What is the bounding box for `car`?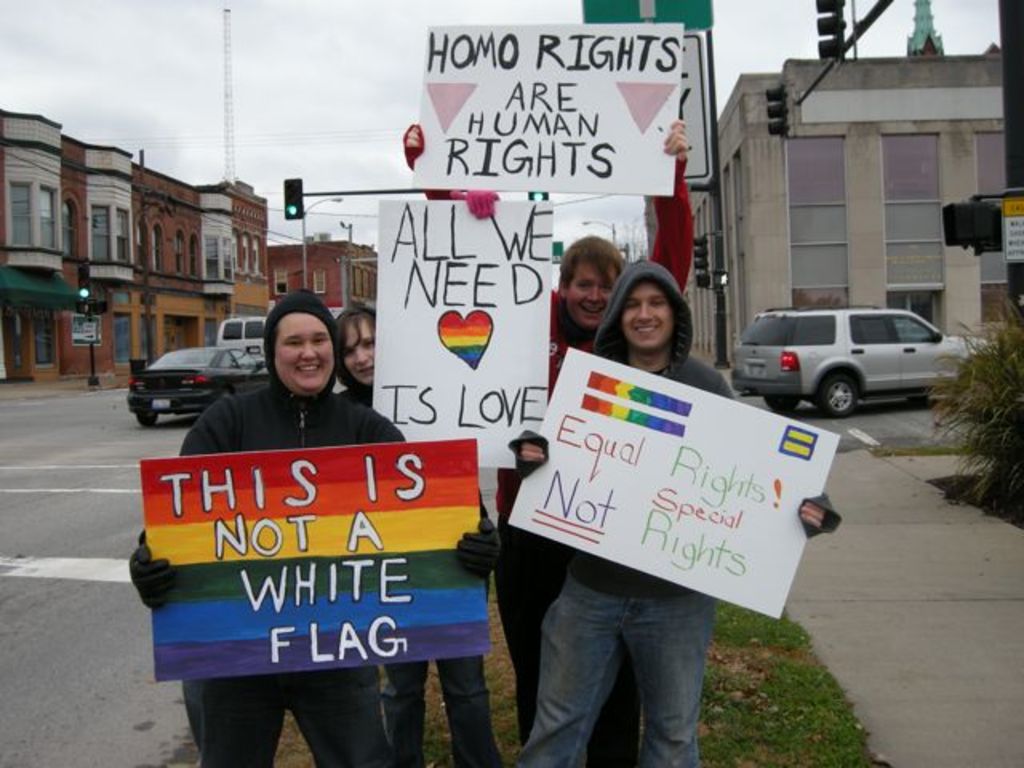
select_region(126, 346, 272, 427).
